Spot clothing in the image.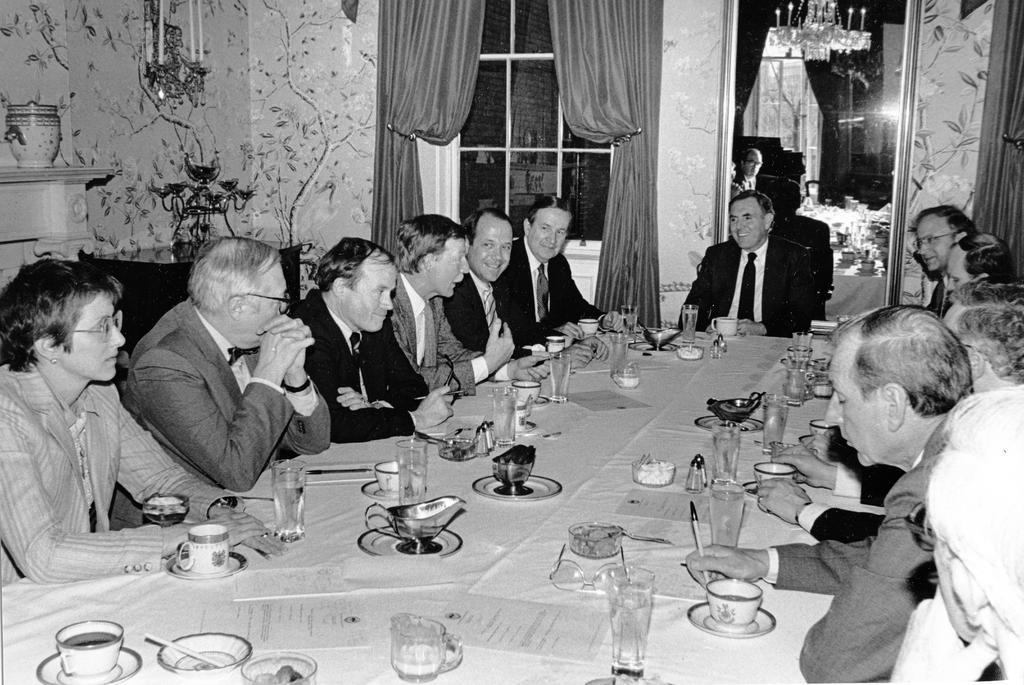
clothing found at region(384, 266, 485, 395).
